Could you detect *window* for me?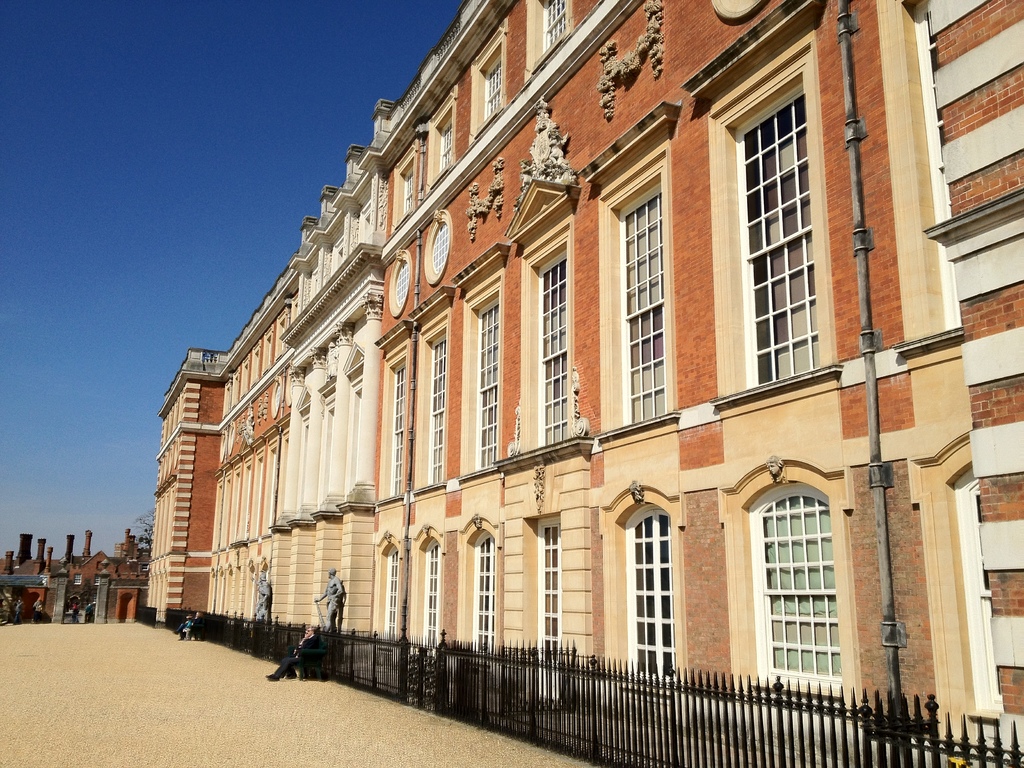
Detection result: crop(537, 0, 573, 54).
